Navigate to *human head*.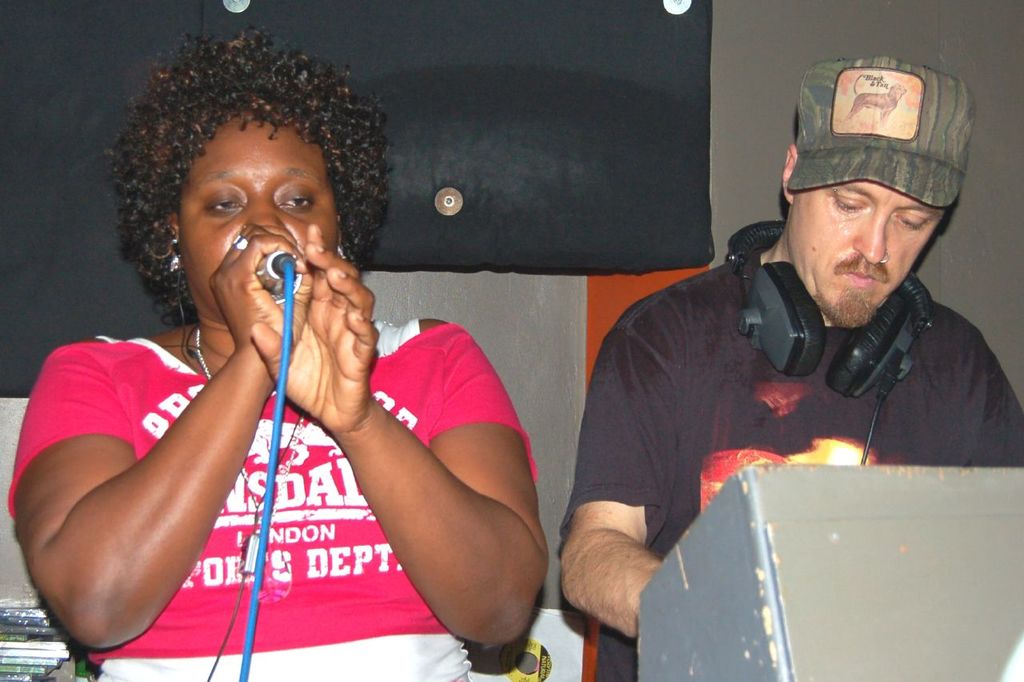
Navigation target: locate(158, 36, 356, 322).
